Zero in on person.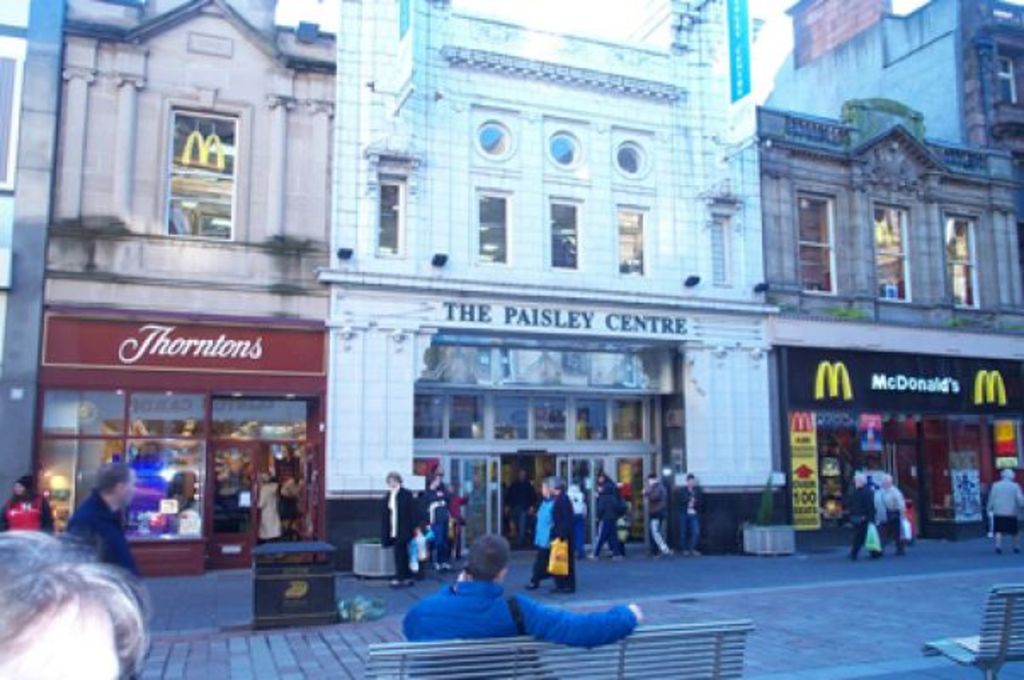
Zeroed in: BBox(0, 468, 53, 530).
